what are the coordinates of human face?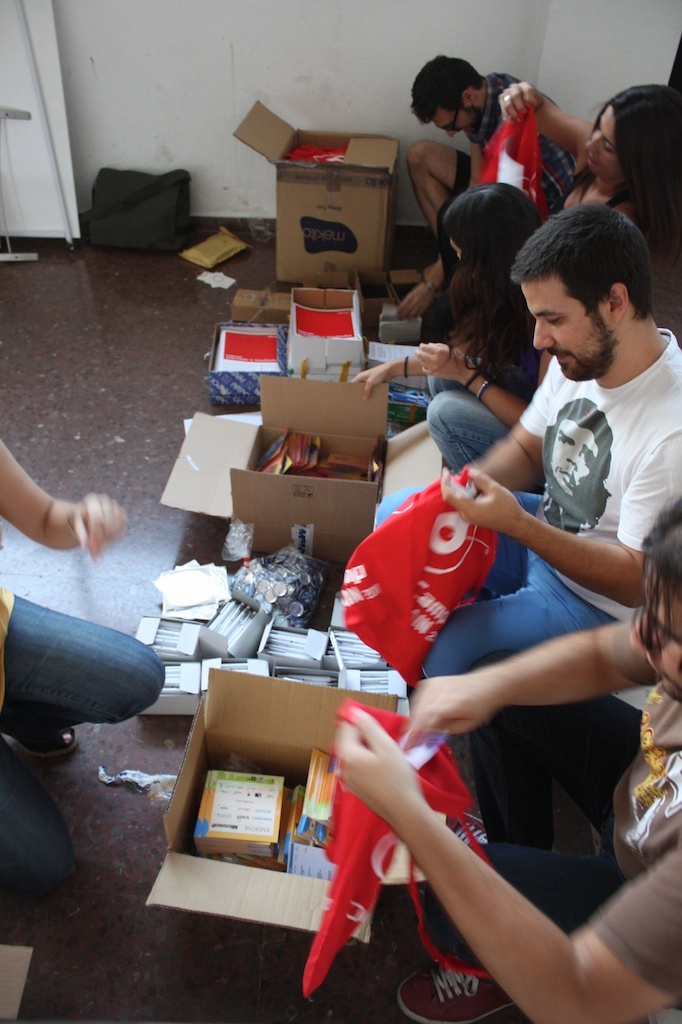
[622, 565, 681, 698].
